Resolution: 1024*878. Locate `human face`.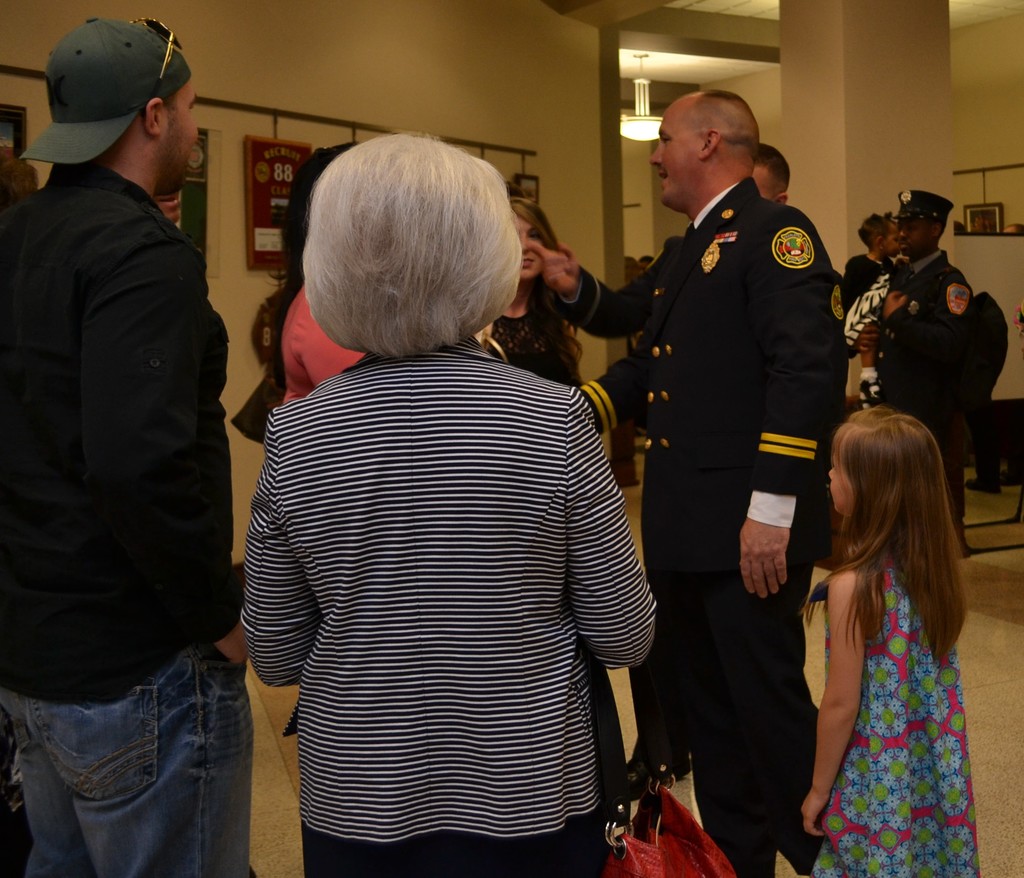
[left=515, top=216, right=541, bottom=276].
